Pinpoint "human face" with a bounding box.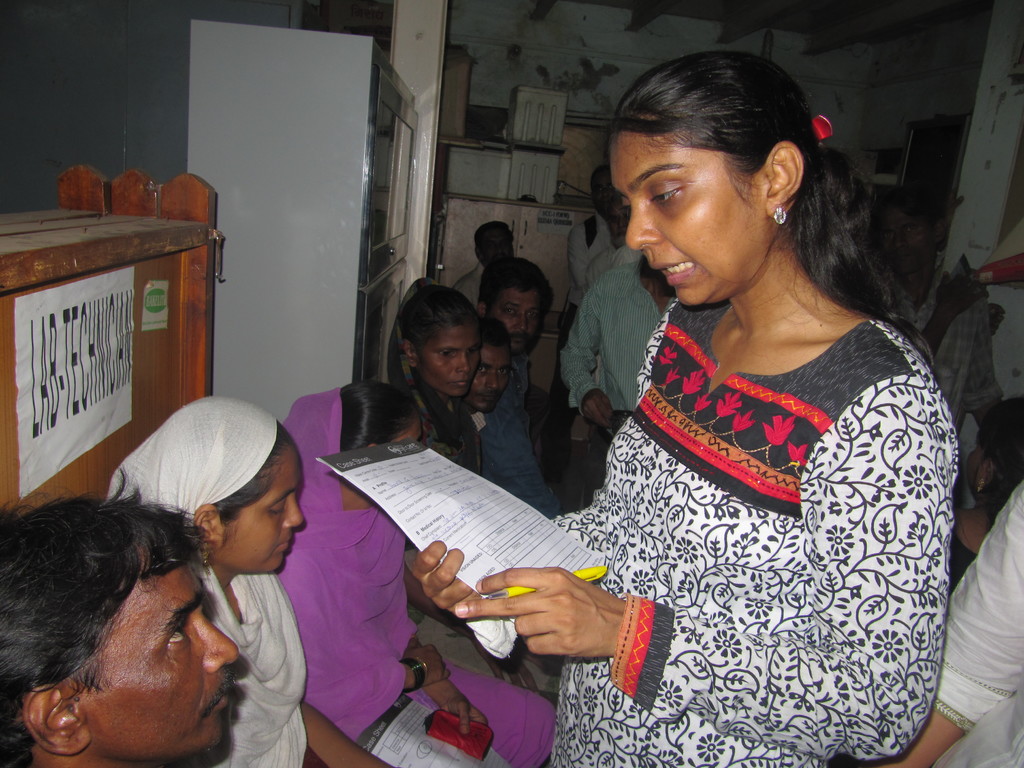
box(876, 202, 938, 276).
